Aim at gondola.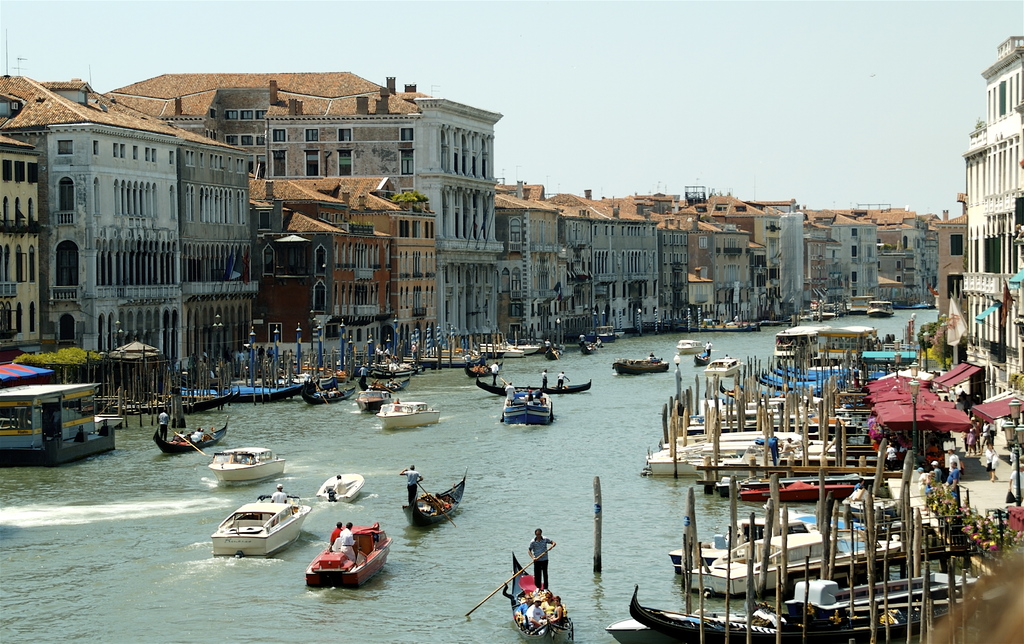
Aimed at Rect(144, 413, 236, 466).
